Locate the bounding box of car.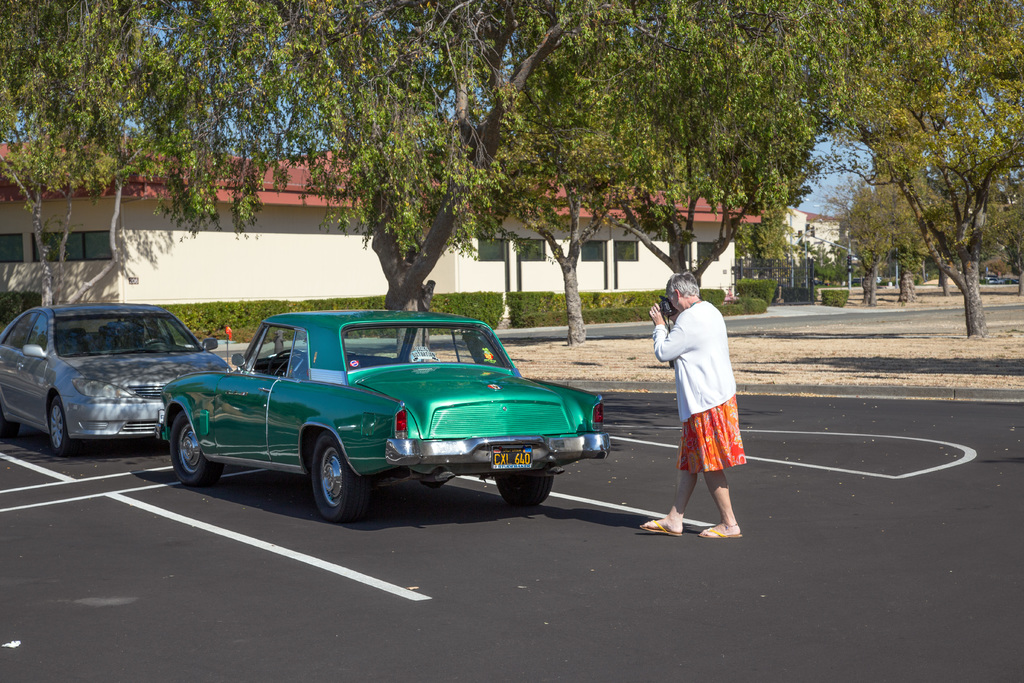
Bounding box: [157,316,602,519].
